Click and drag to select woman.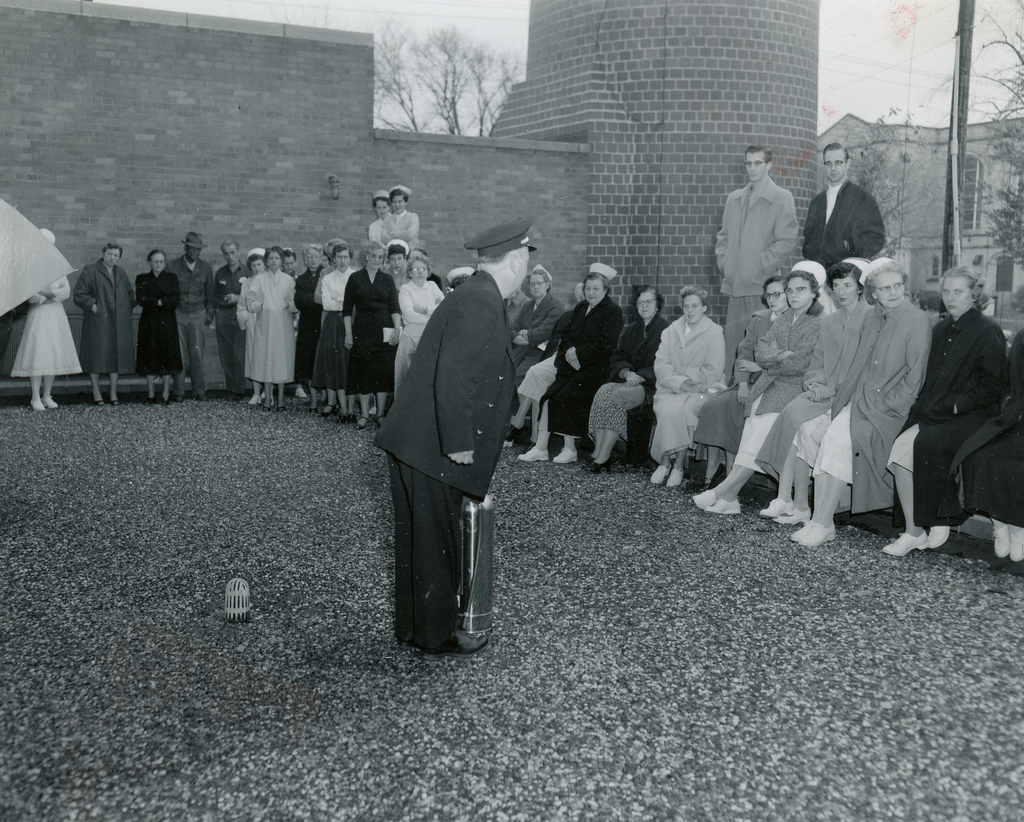
Selection: x1=295, y1=246, x2=329, y2=394.
